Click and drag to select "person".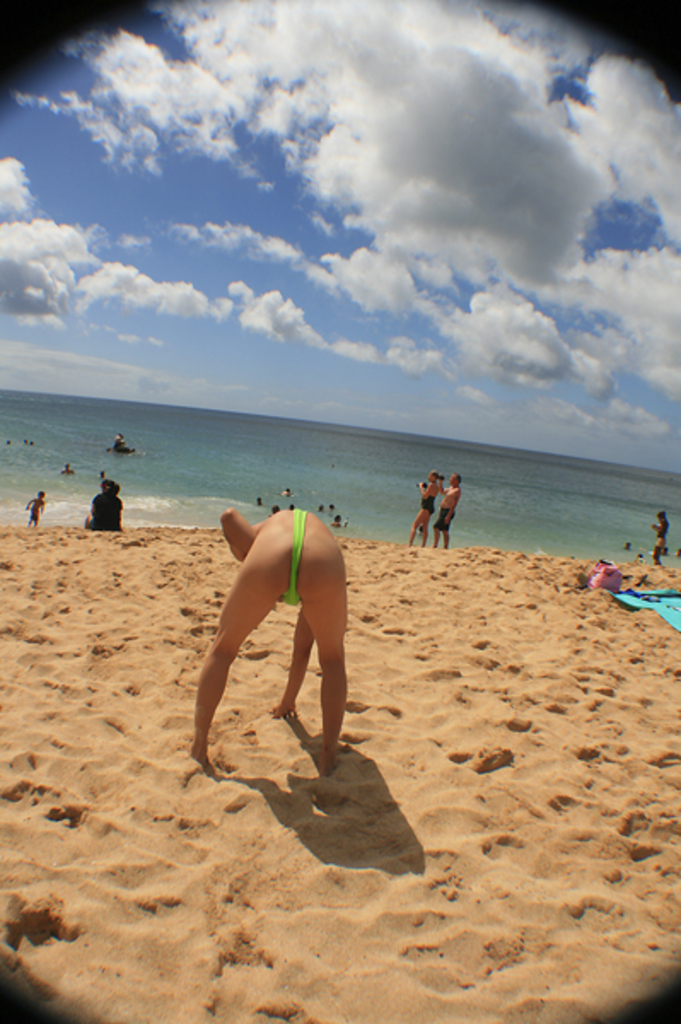
Selection: detection(280, 483, 297, 497).
